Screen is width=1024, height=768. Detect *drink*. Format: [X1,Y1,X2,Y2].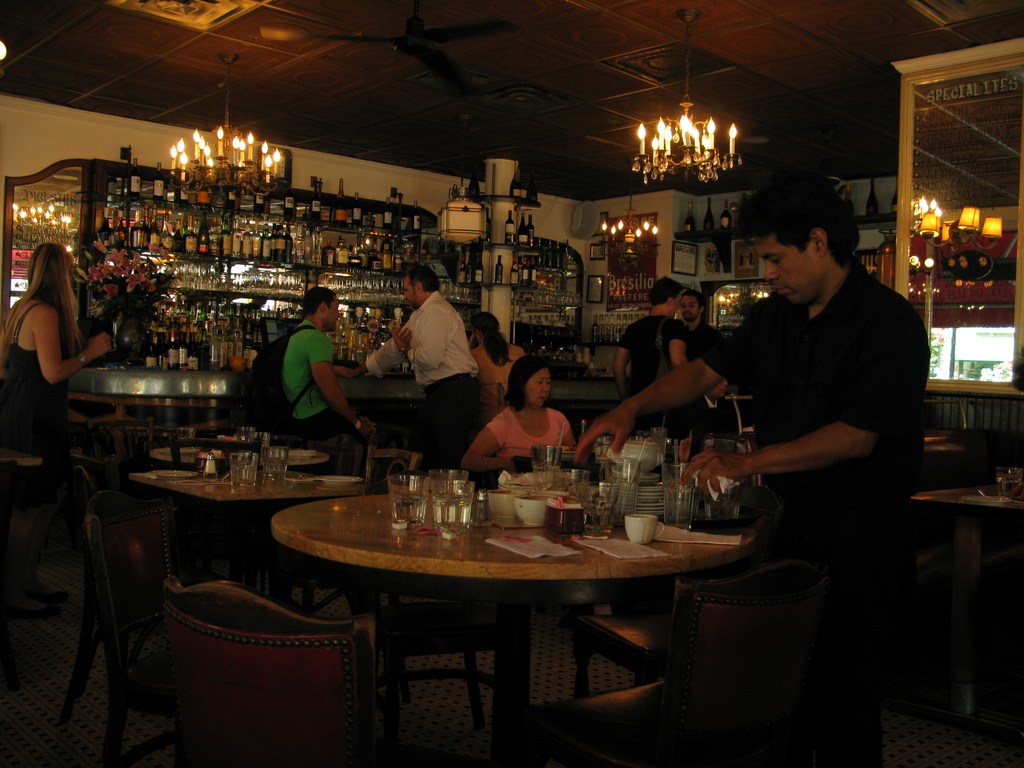
[531,256,538,288].
